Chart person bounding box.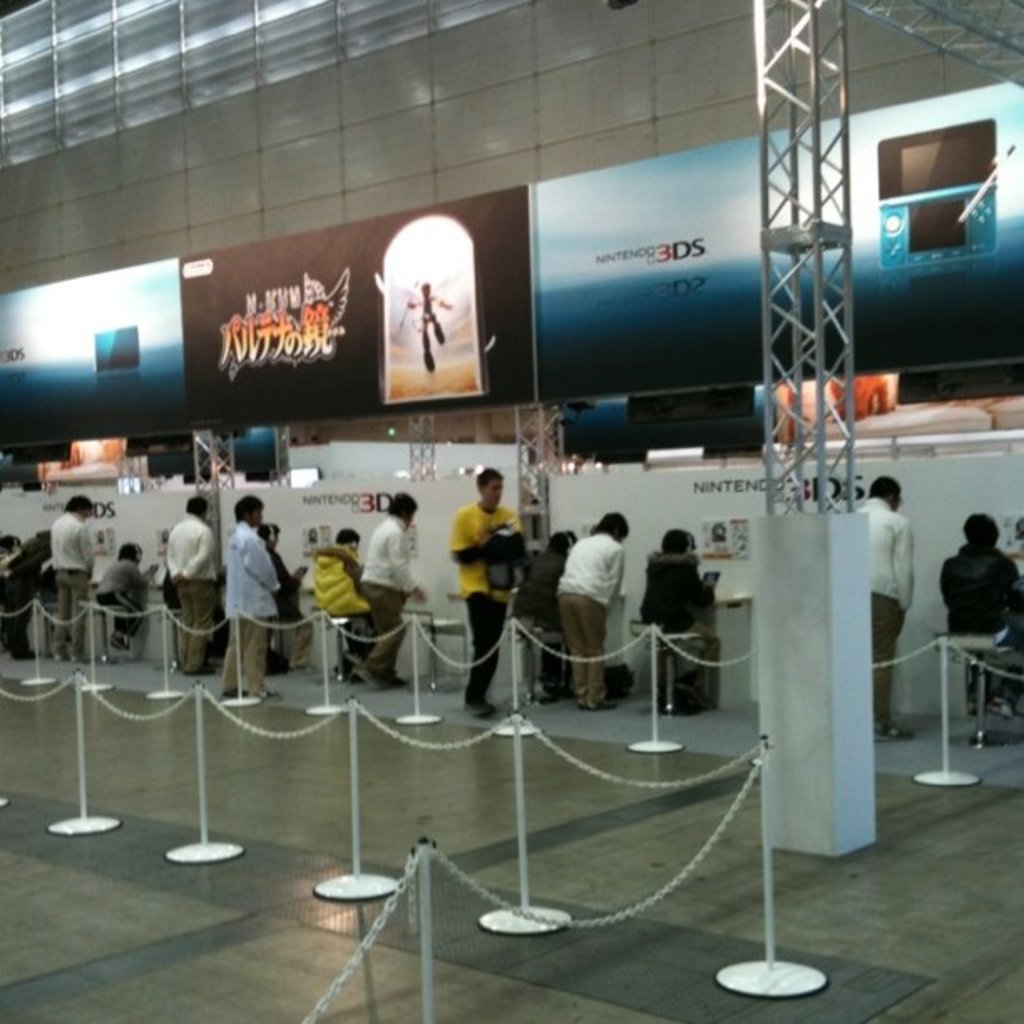
Charted: x1=228, y1=495, x2=291, y2=701.
